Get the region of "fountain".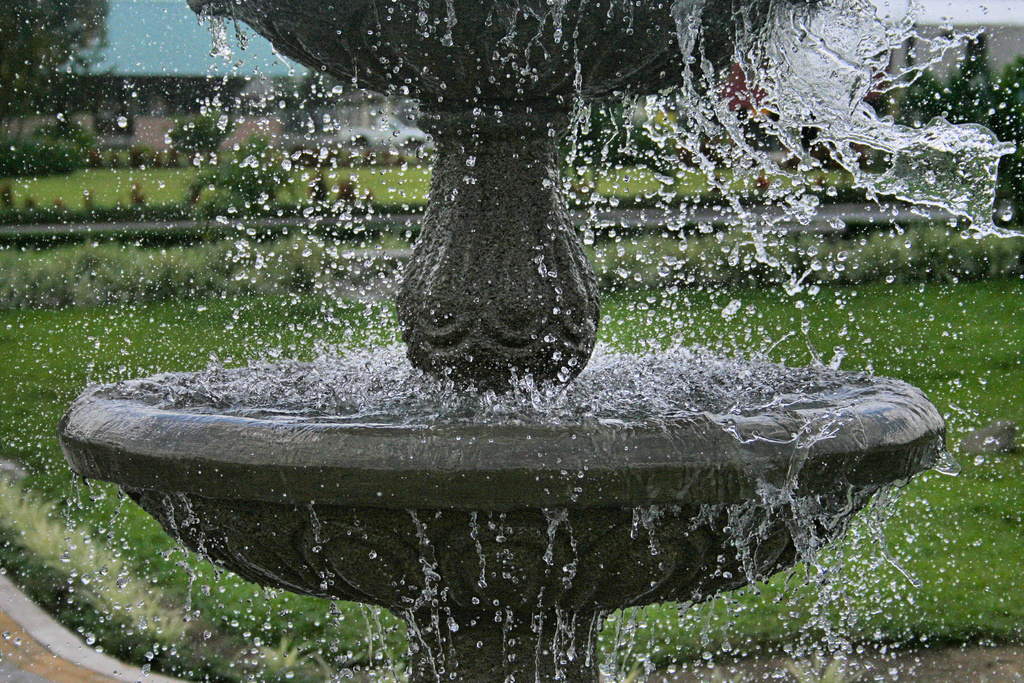
3, 0, 990, 631.
